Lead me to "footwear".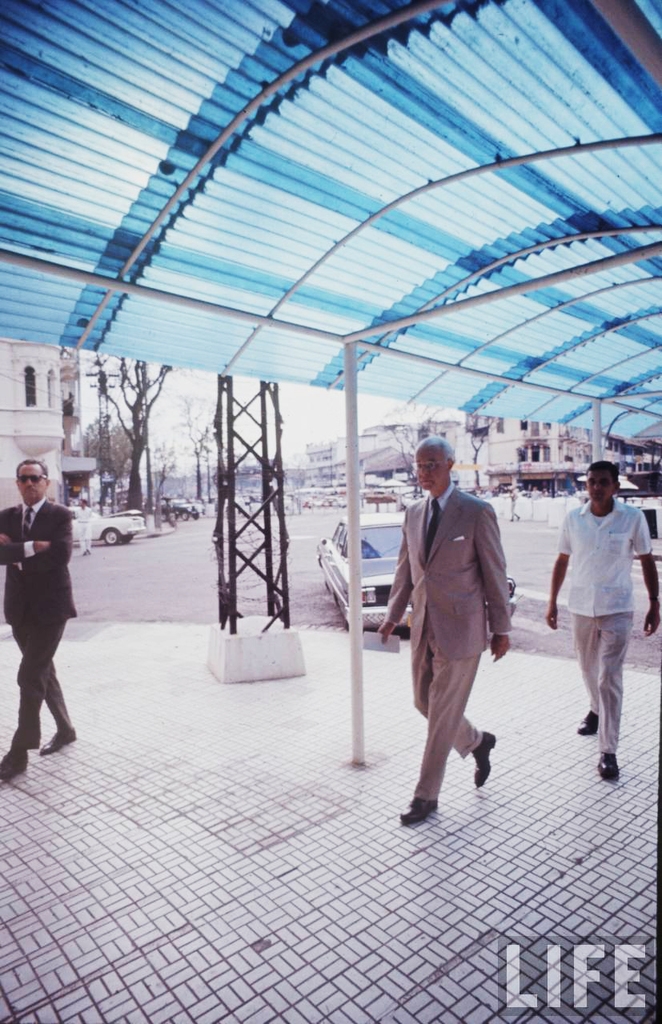
Lead to detection(0, 746, 31, 782).
